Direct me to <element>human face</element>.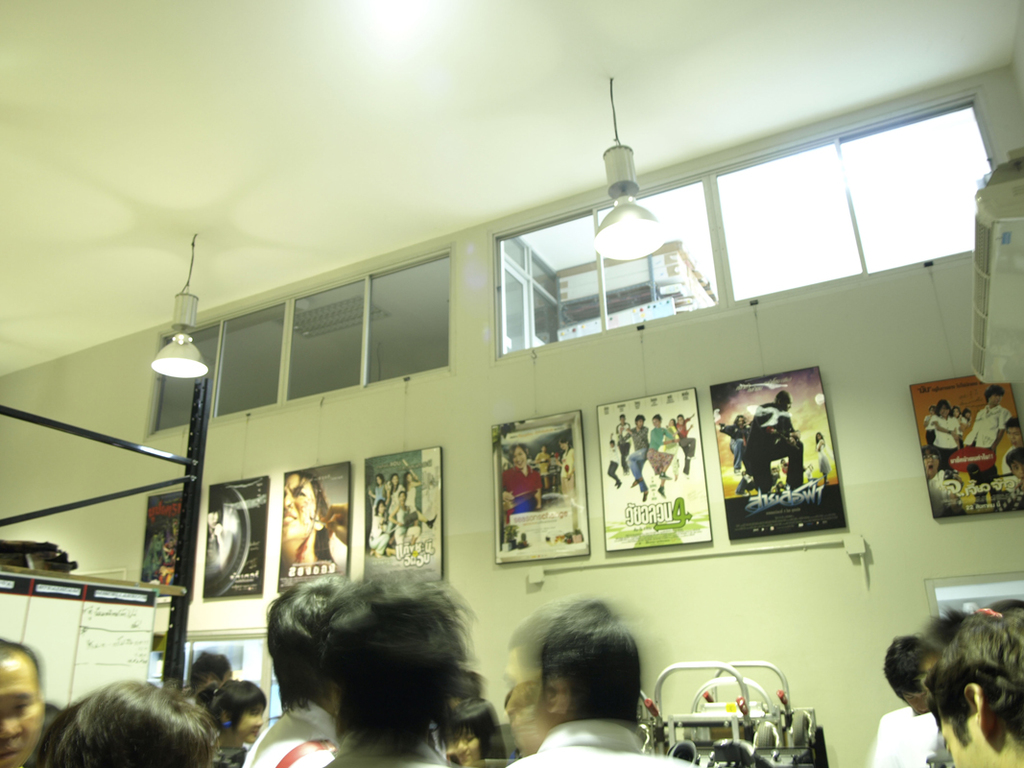
Direction: box(390, 476, 398, 482).
